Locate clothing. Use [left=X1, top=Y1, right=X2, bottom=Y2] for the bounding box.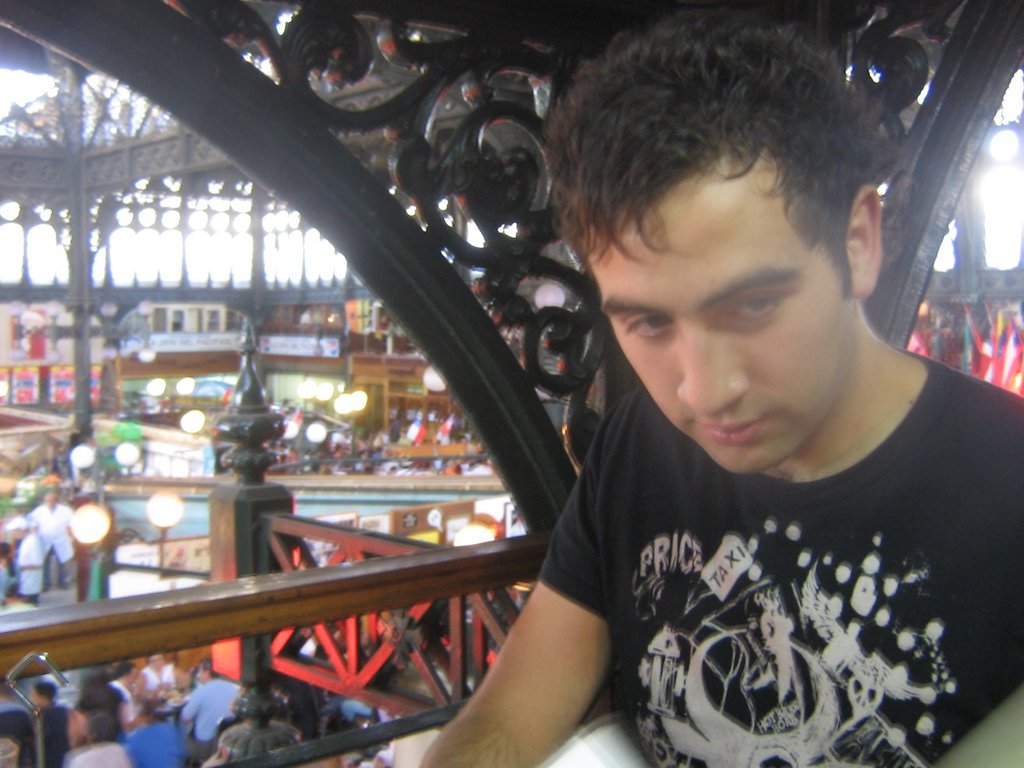
[left=15, top=535, right=44, bottom=595].
